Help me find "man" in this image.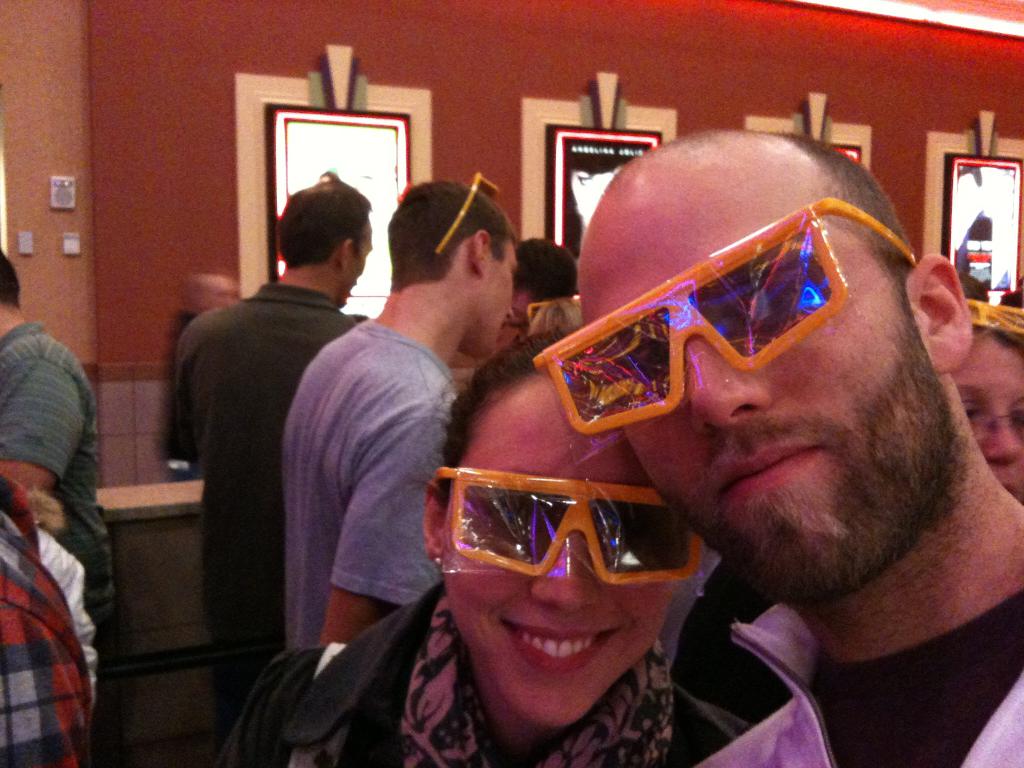
Found it: Rect(568, 130, 1023, 767).
